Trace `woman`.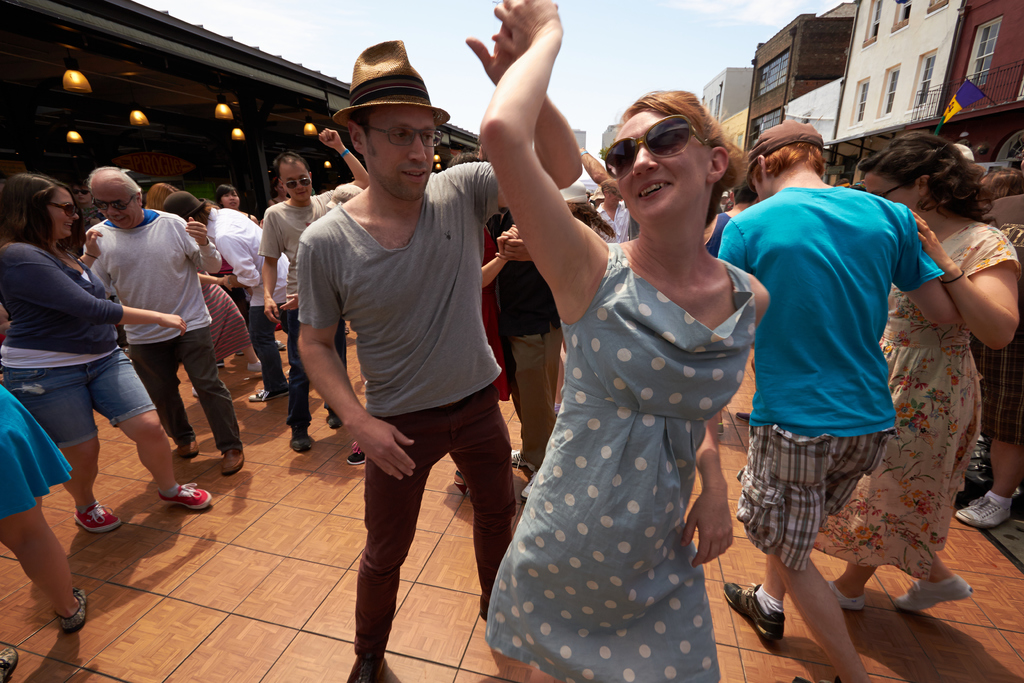
Traced to 0 381 91 682.
